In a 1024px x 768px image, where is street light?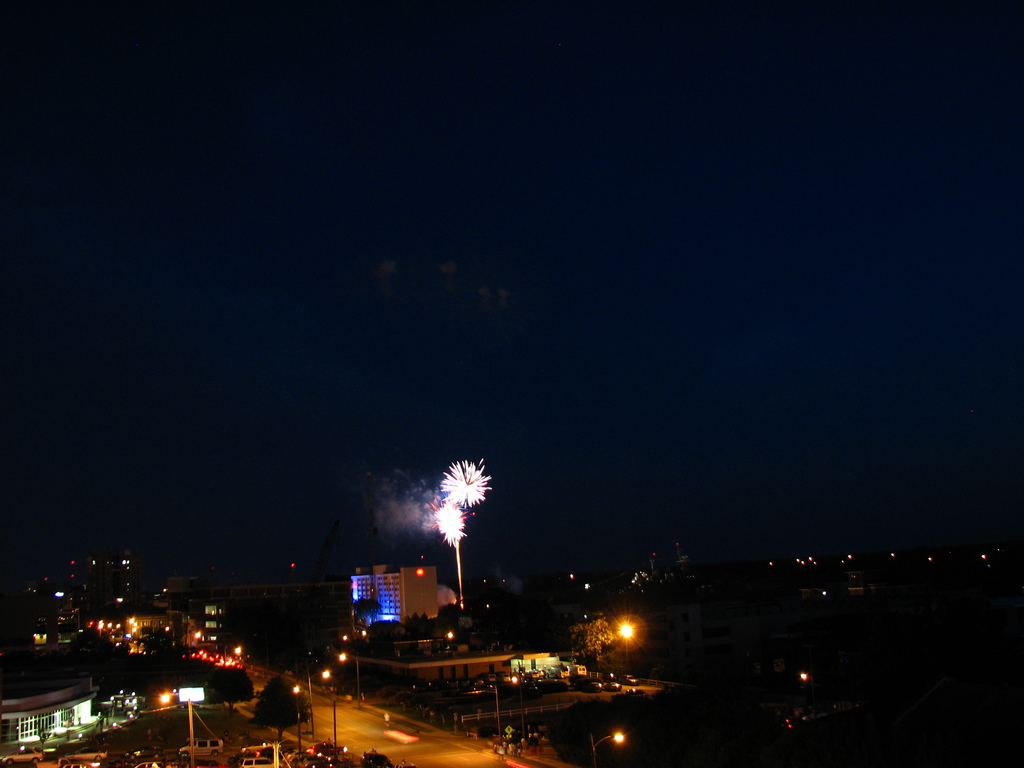
l=242, t=733, r=308, b=765.
